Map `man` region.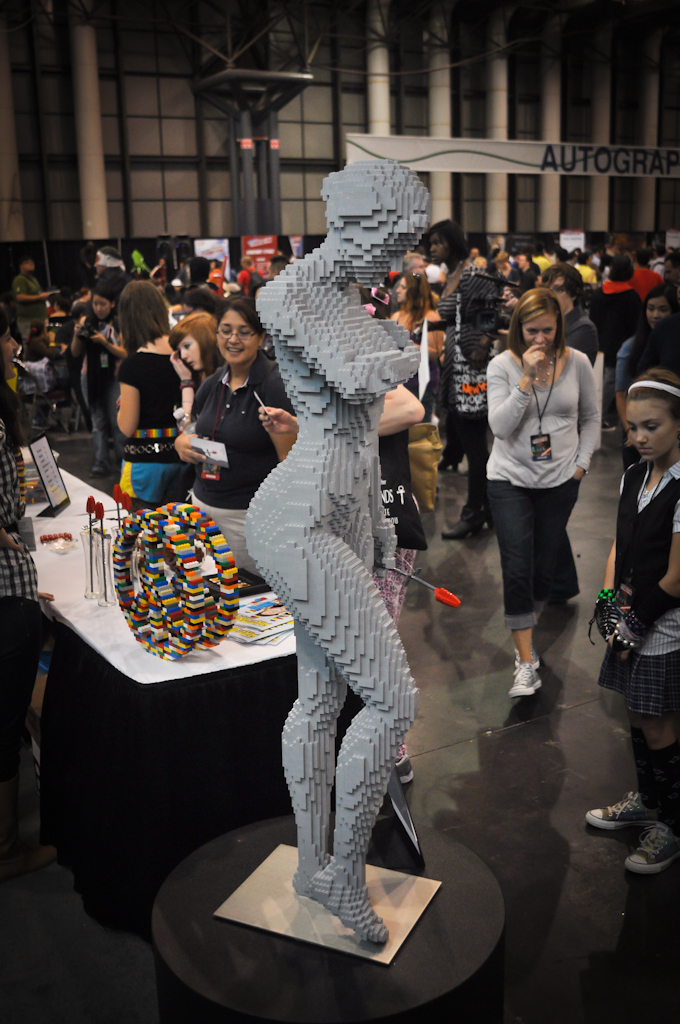
Mapped to detection(537, 264, 602, 597).
